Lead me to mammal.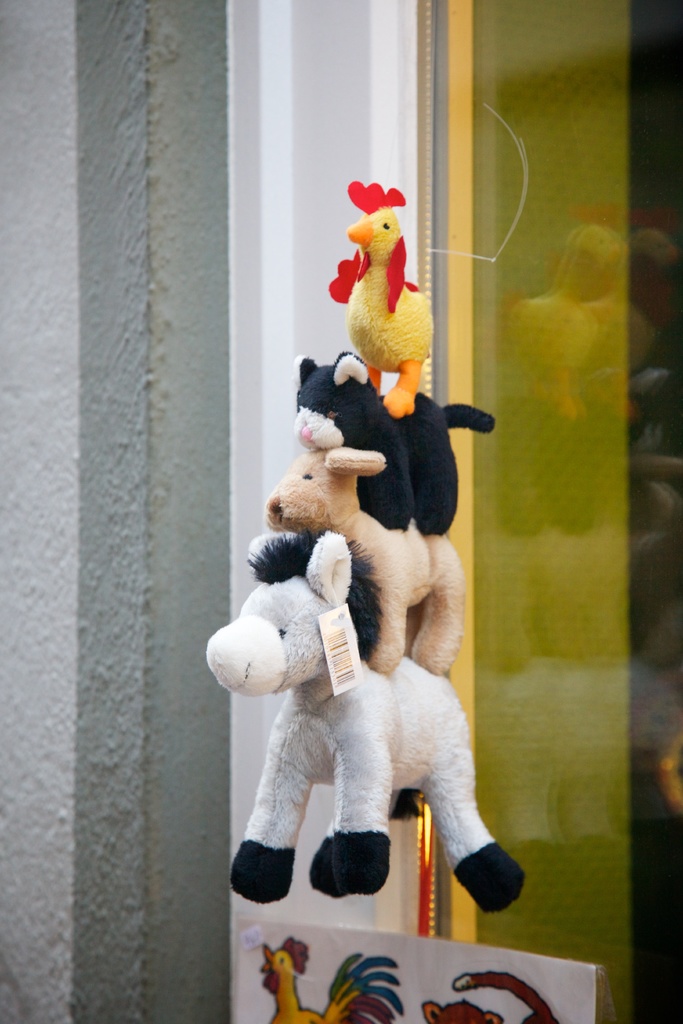
Lead to <box>287,349,496,535</box>.
